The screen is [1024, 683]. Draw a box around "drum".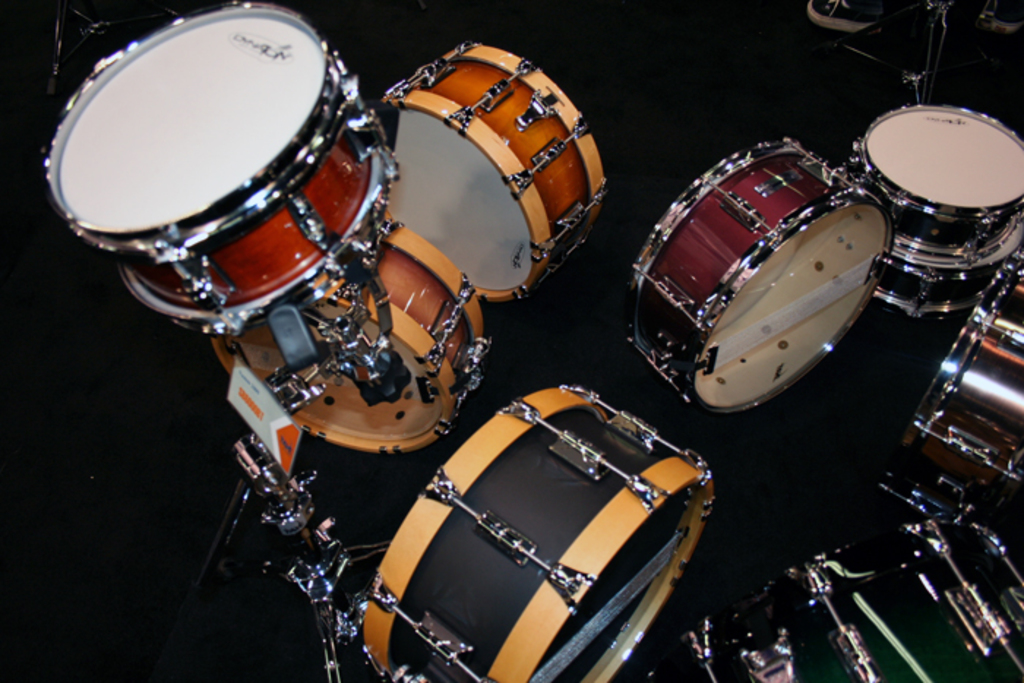
region(45, 0, 399, 335).
